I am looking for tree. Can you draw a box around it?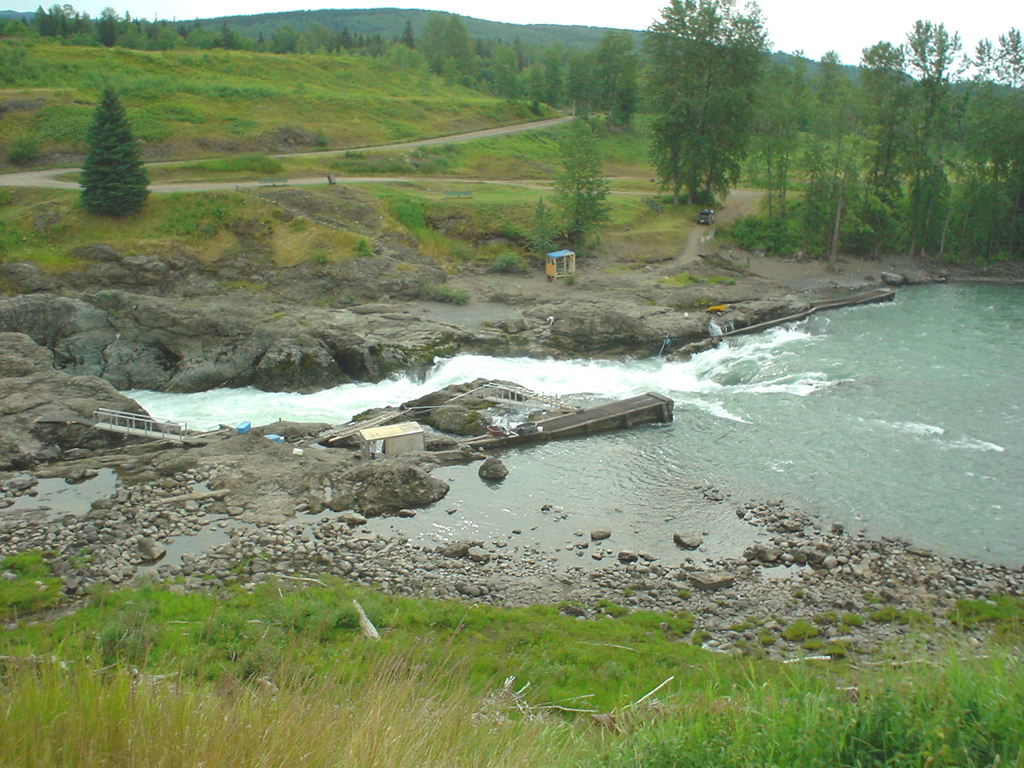
Sure, the bounding box is box=[80, 86, 150, 214].
